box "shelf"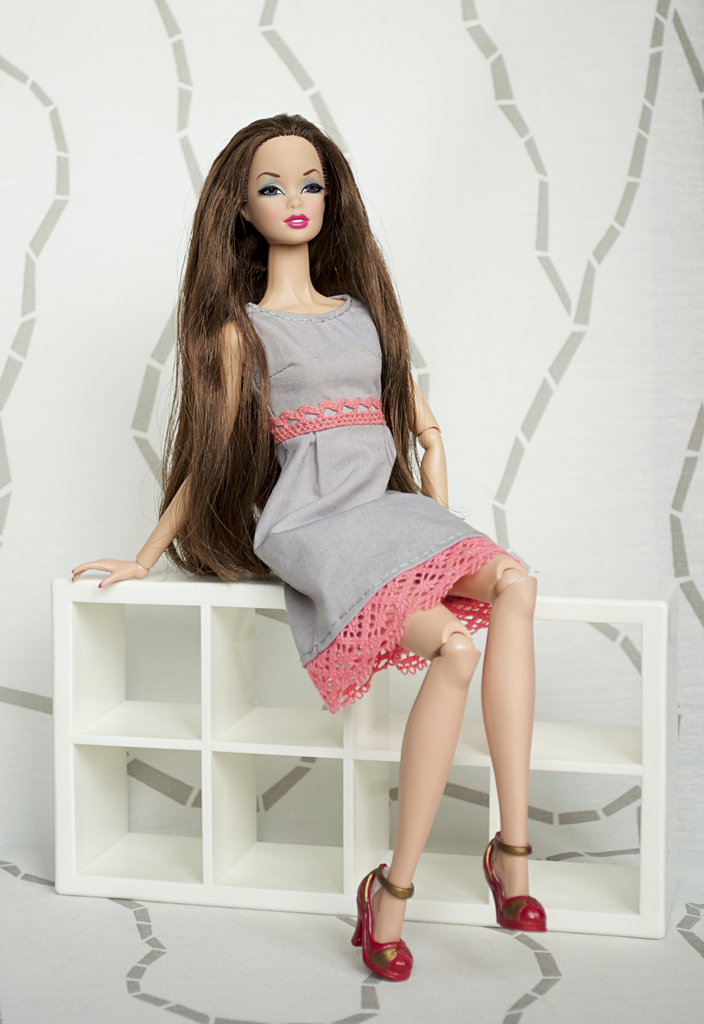
489,591,691,767
